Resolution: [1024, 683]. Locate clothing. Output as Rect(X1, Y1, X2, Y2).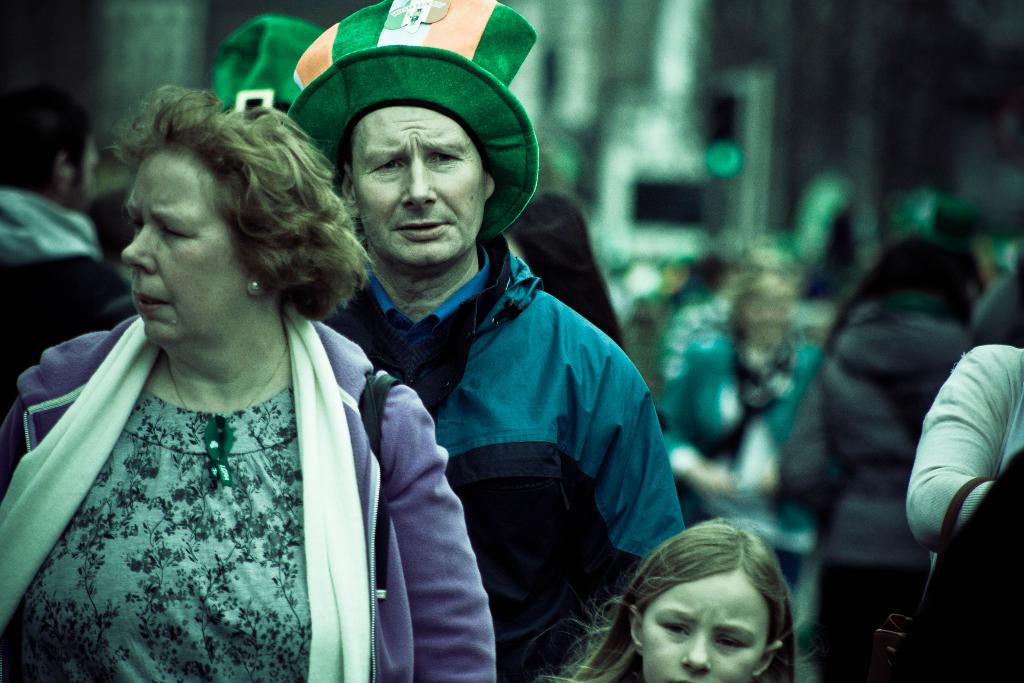
Rect(317, 231, 687, 682).
